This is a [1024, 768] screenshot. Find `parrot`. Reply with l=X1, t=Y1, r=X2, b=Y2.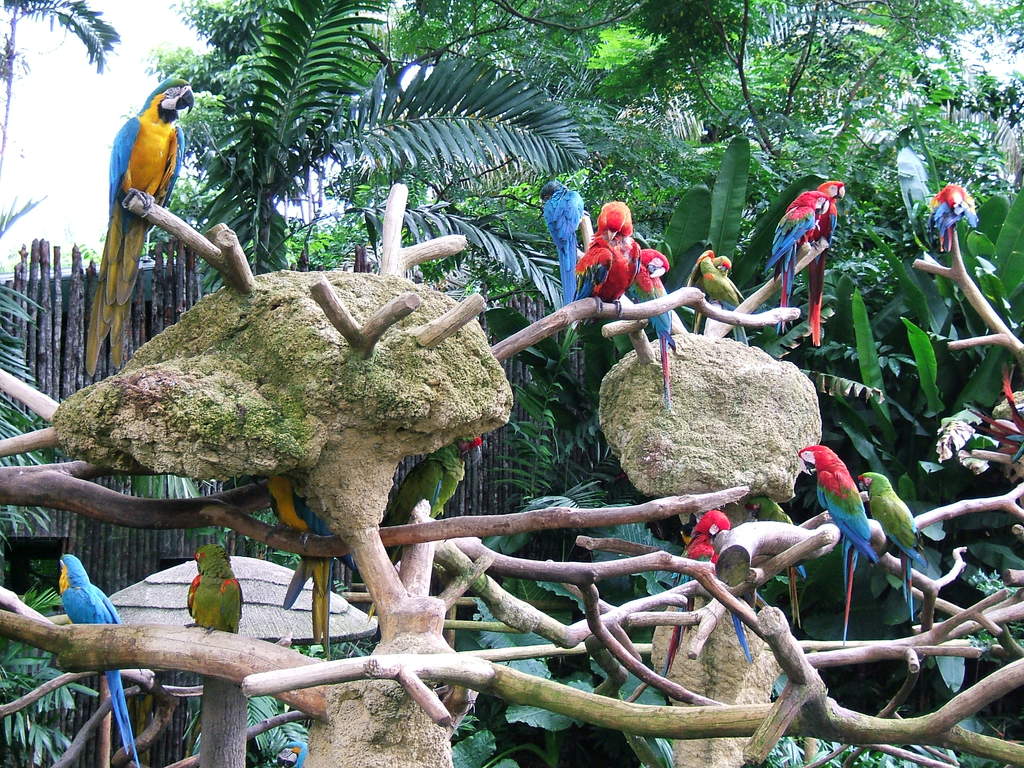
l=804, t=179, r=845, b=346.
